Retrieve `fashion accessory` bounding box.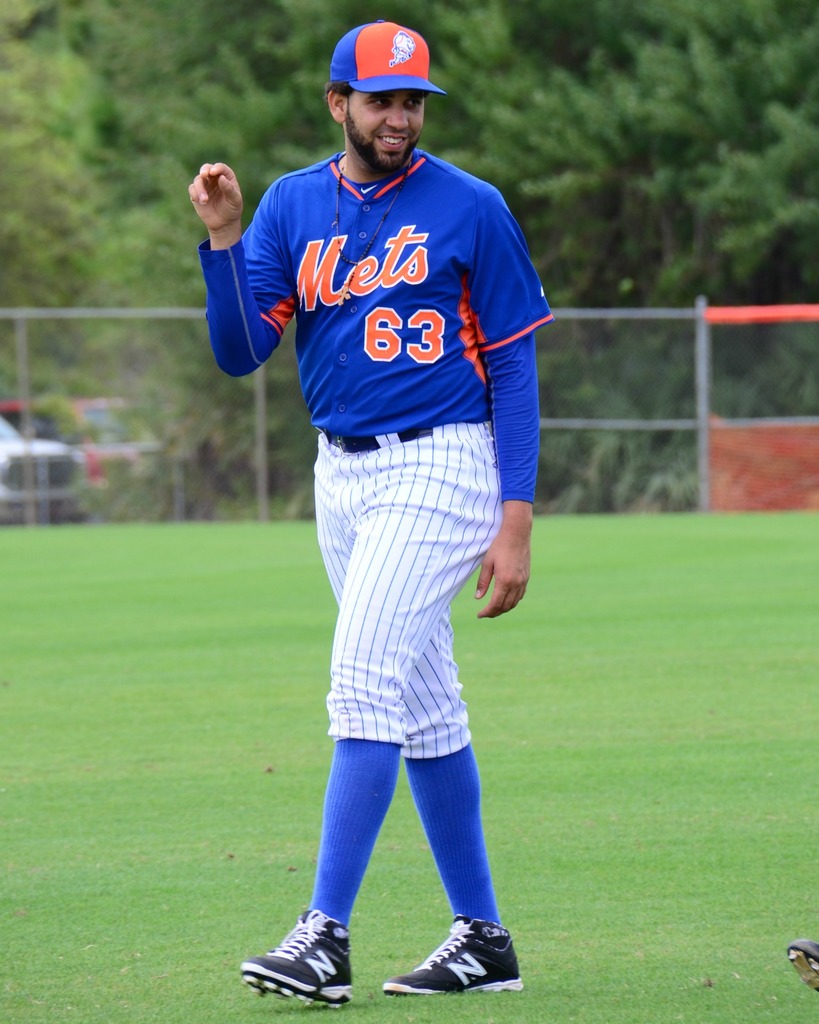
Bounding box: [789, 939, 818, 993].
